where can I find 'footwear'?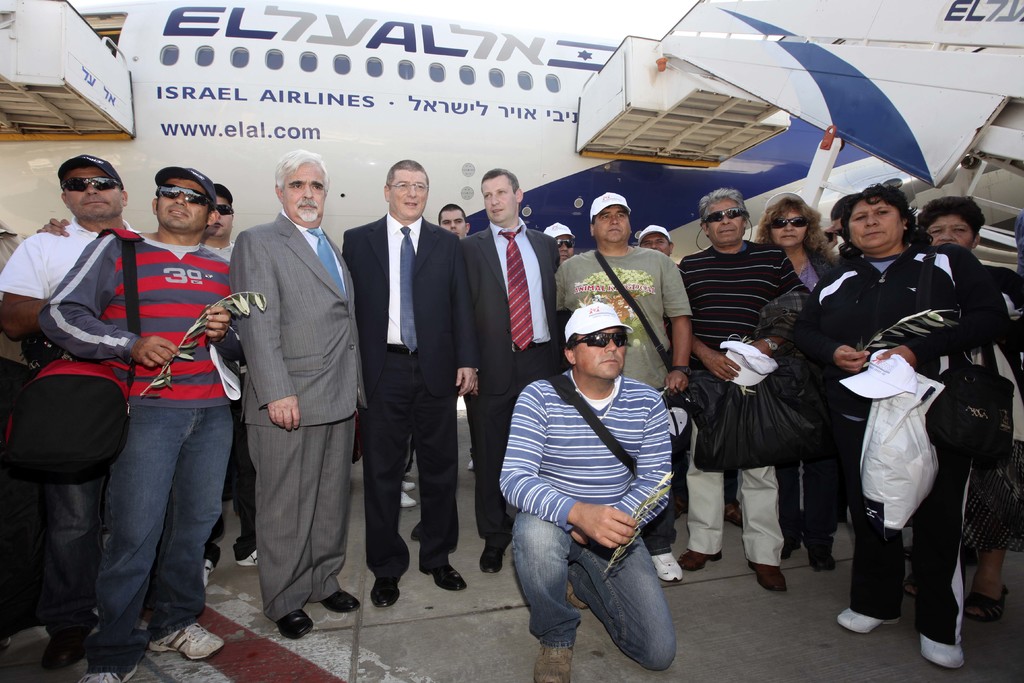
You can find it at x1=478, y1=533, x2=508, y2=572.
